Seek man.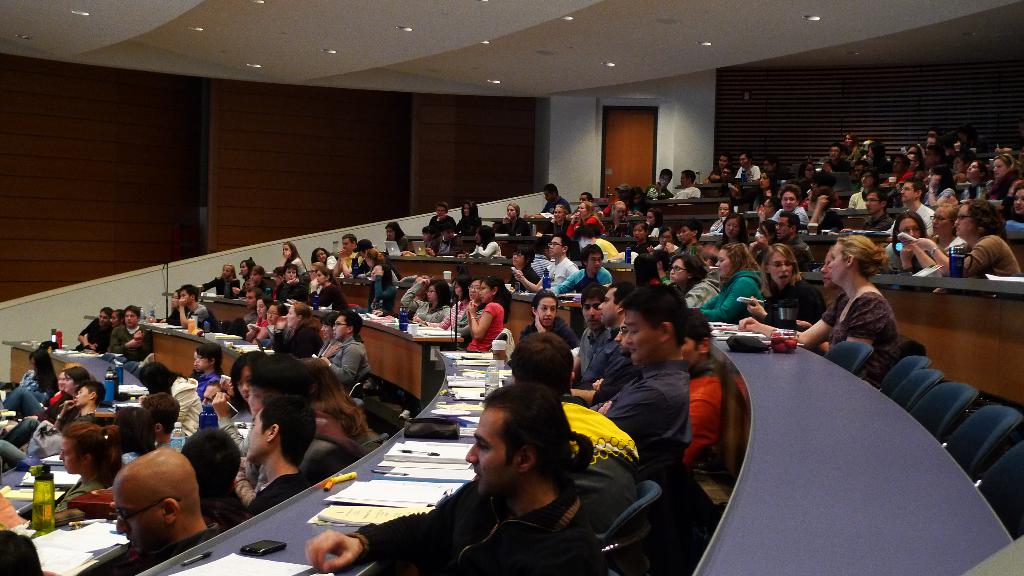
crop(738, 156, 758, 180).
